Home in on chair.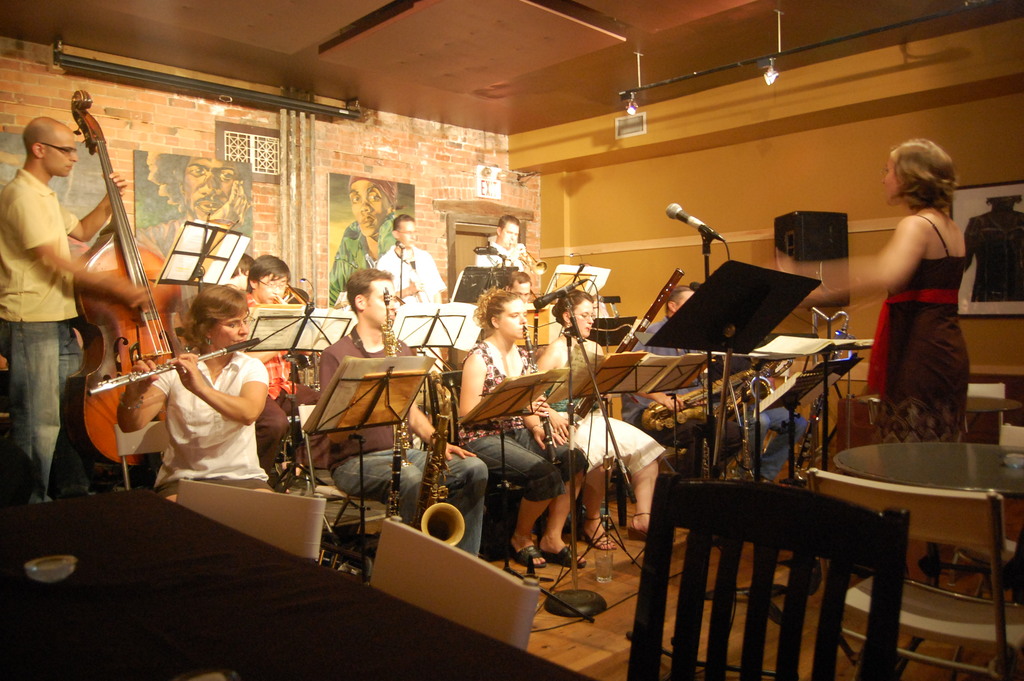
Homed in at [960,381,1011,443].
